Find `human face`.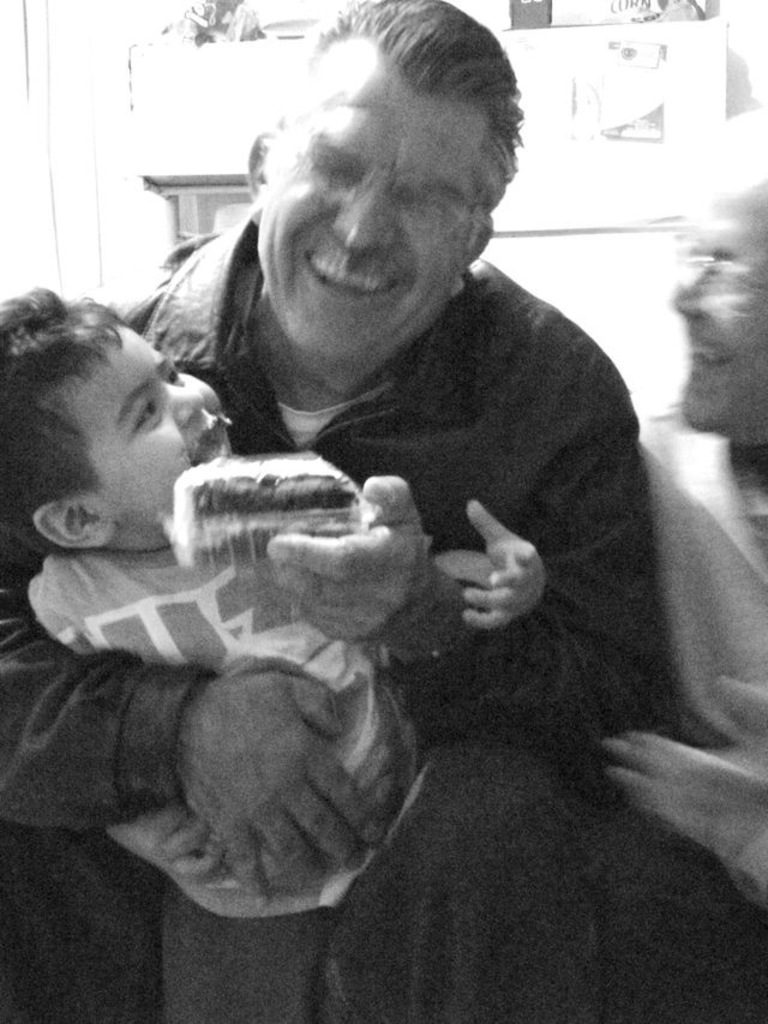
<region>50, 319, 236, 546</region>.
